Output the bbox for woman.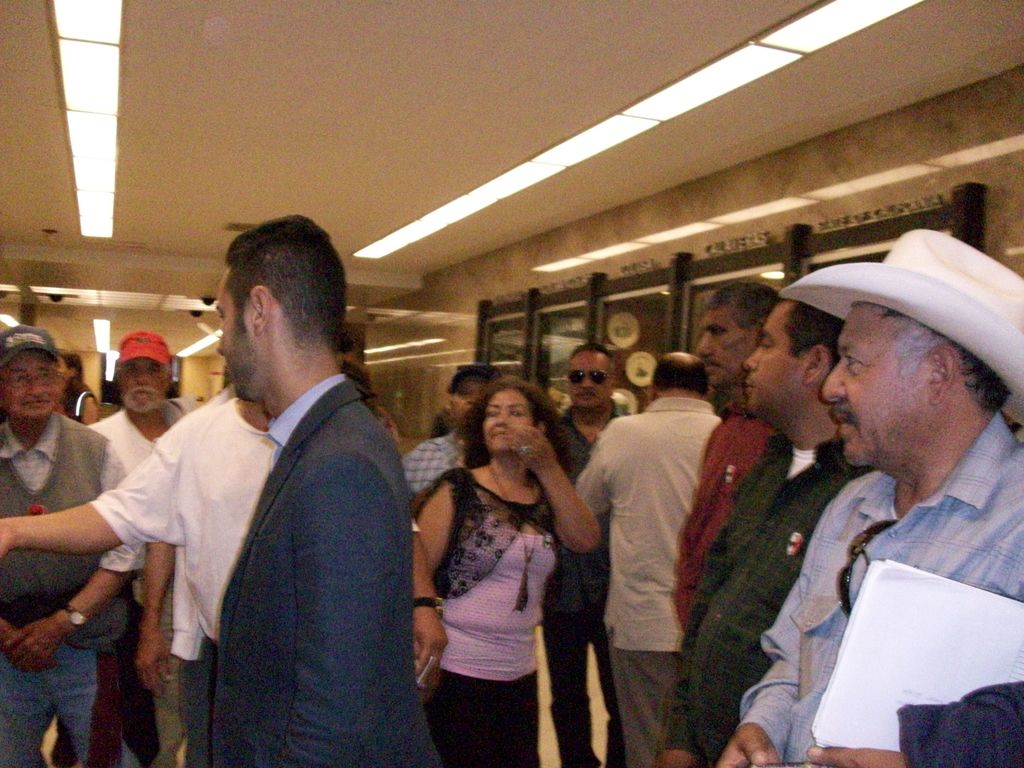
442:369:605:728.
